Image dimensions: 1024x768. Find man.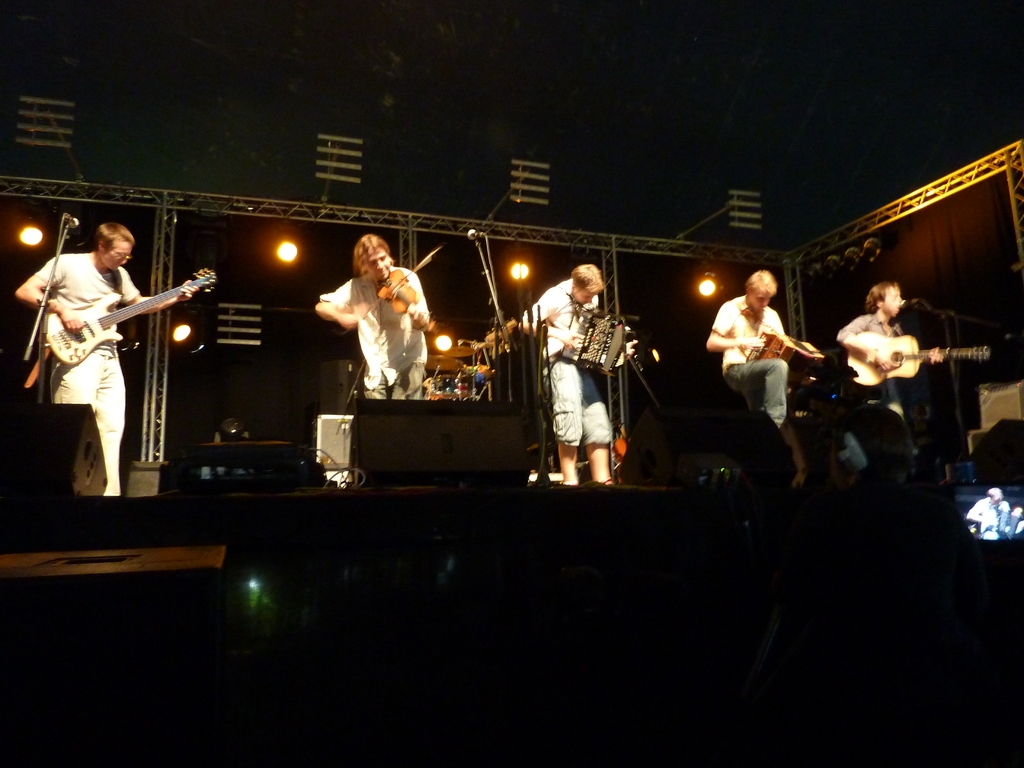
(x1=520, y1=262, x2=630, y2=484).
